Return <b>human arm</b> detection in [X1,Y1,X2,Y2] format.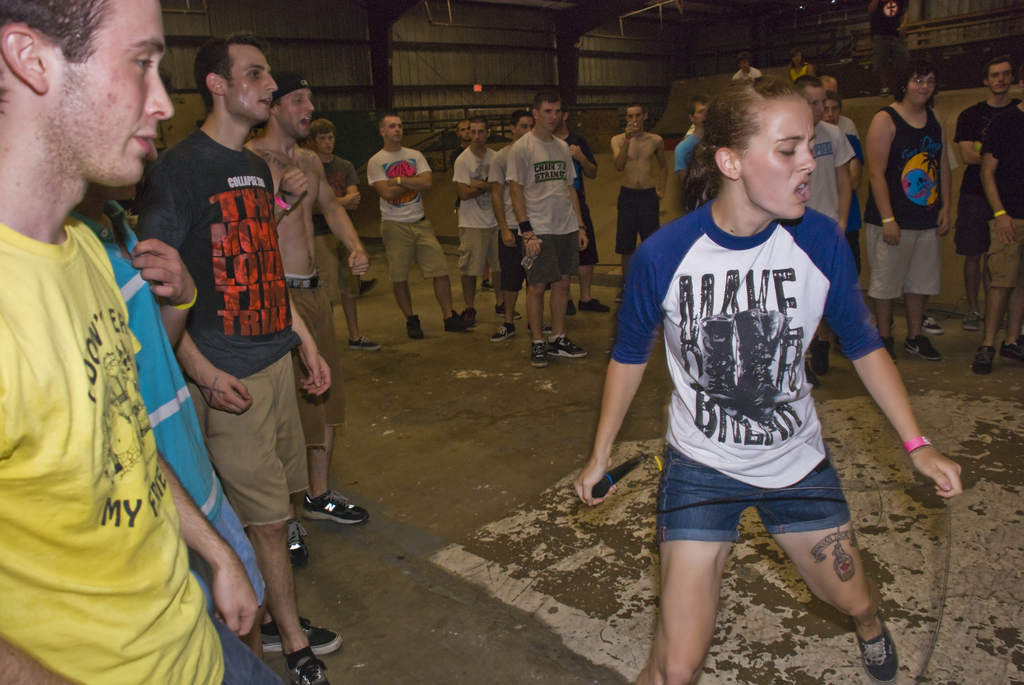
[370,154,415,207].
